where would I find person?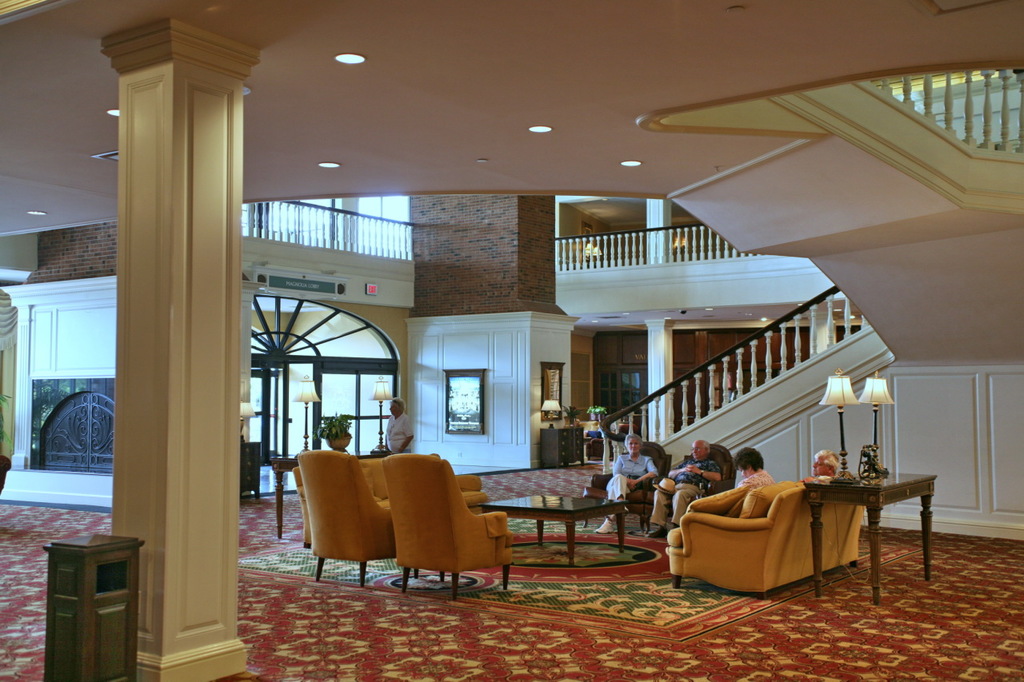
At box(594, 426, 653, 530).
